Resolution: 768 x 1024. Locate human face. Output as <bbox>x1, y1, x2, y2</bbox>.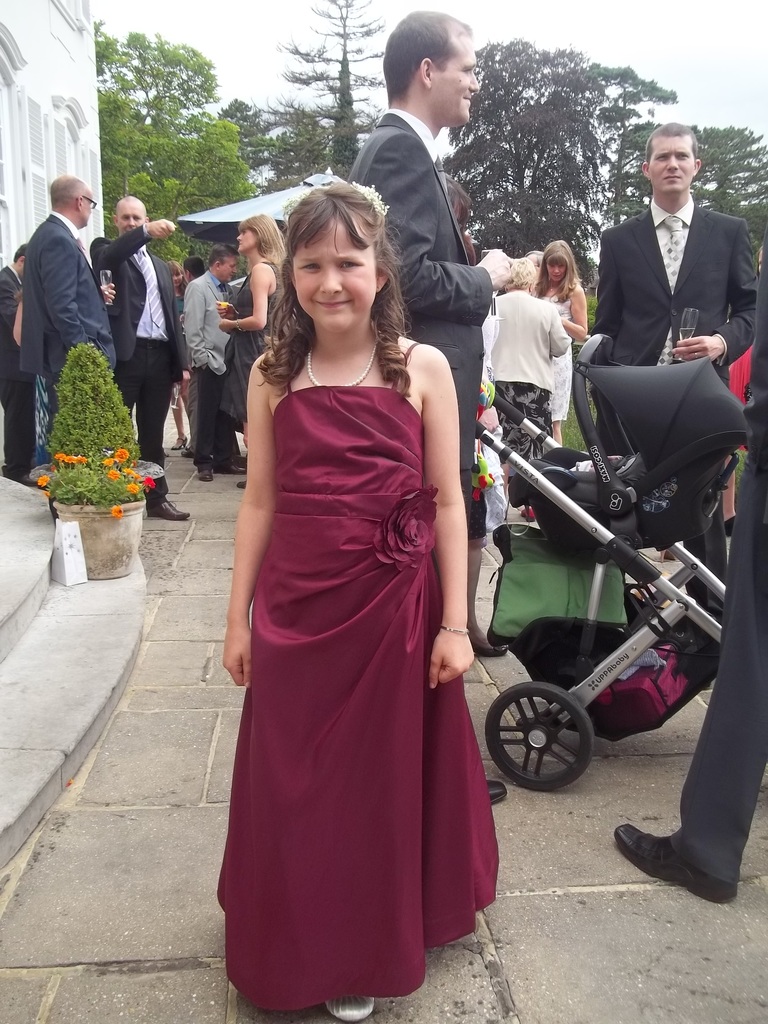
<bbox>83, 189, 97, 225</bbox>.
